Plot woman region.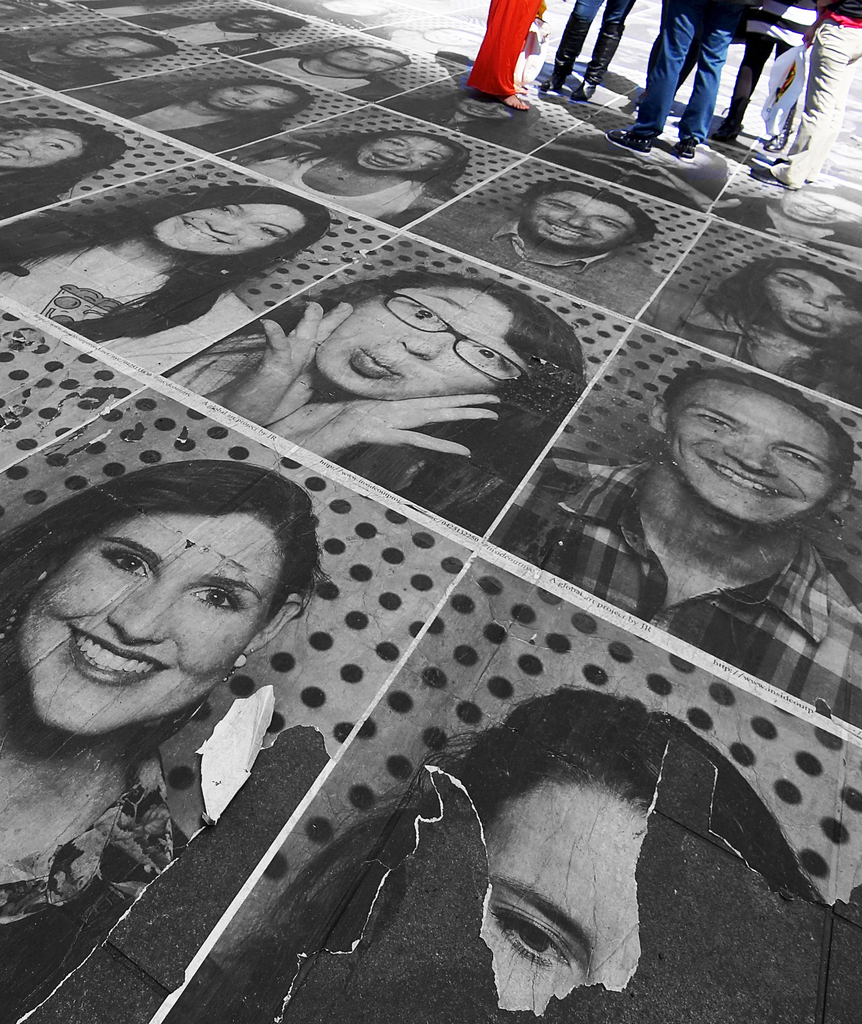
Plotted at bbox=(0, 458, 324, 1023).
